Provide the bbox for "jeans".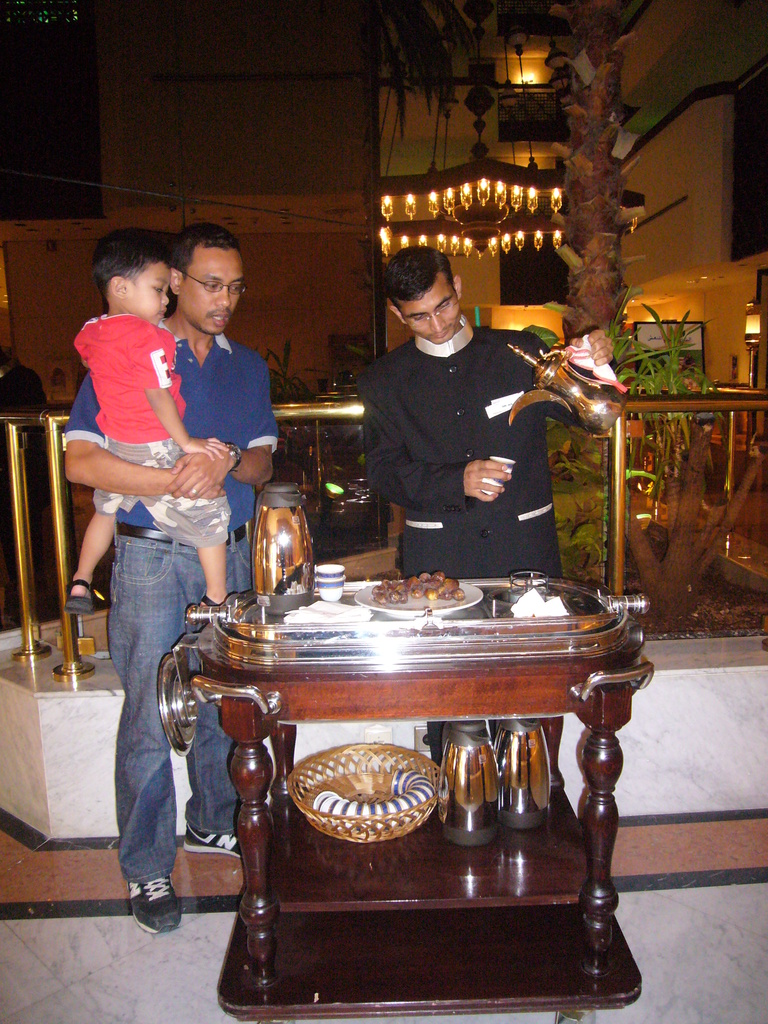
rect(81, 518, 204, 902).
